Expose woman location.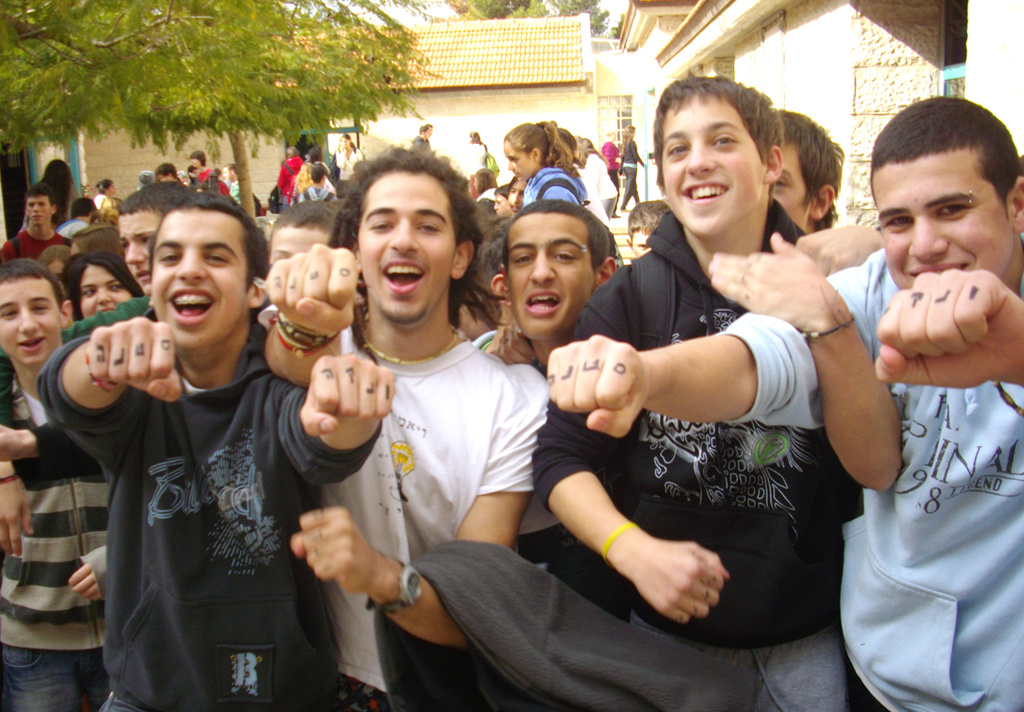
Exposed at select_region(574, 135, 619, 222).
